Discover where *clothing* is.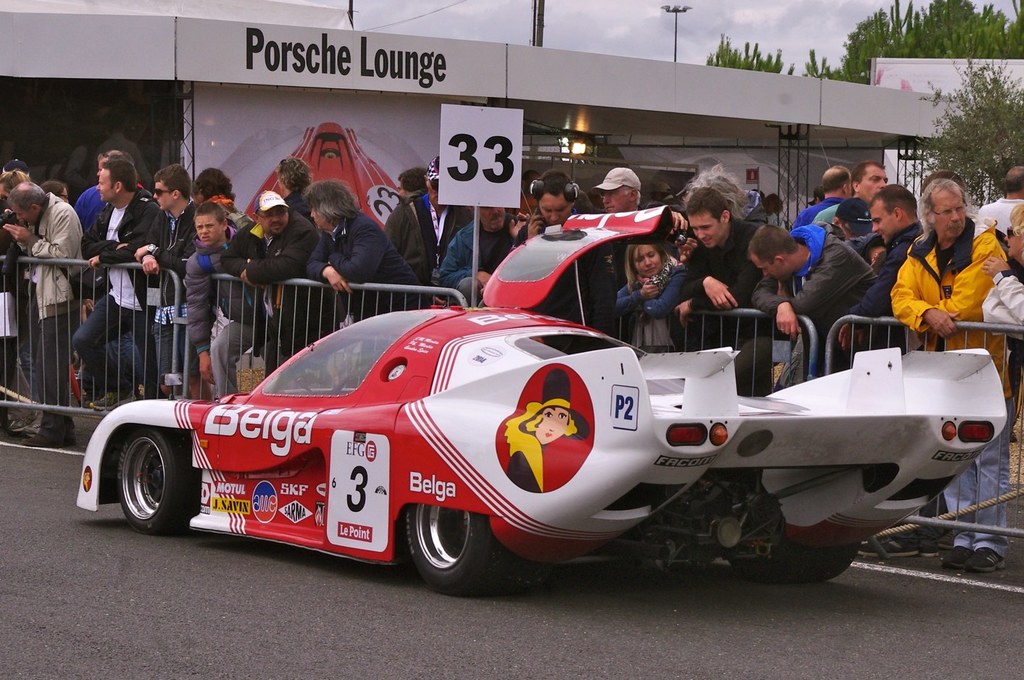
Discovered at locate(887, 201, 996, 349).
